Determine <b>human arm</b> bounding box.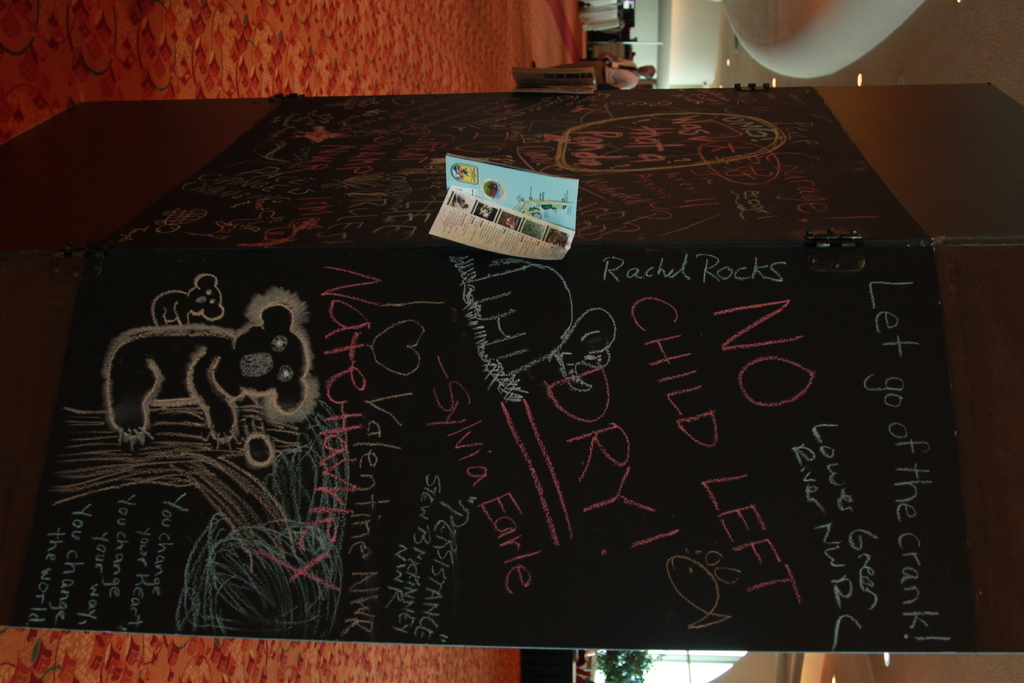
Determined: box(595, 51, 617, 63).
